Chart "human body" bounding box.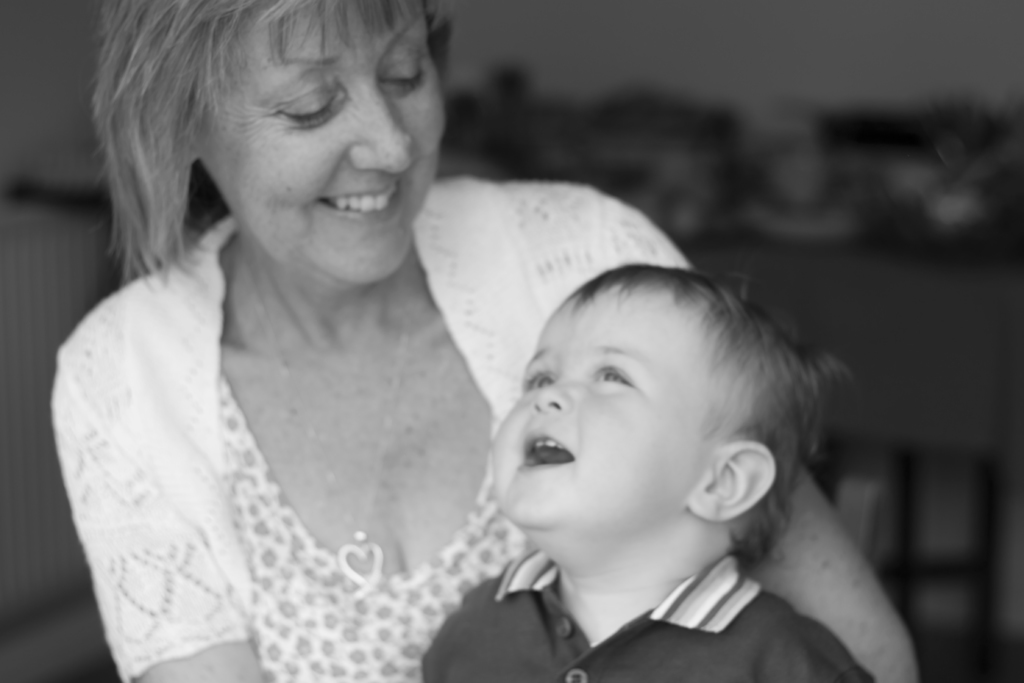
Charted: x1=421 y1=545 x2=876 y2=682.
